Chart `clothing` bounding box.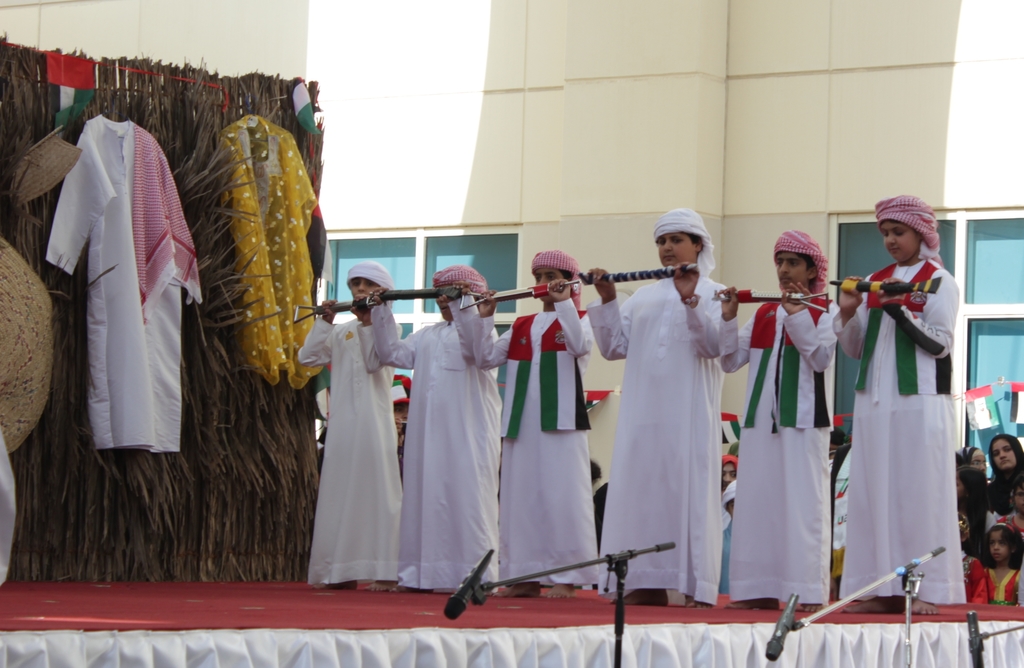
Charted: [left=960, top=555, right=986, bottom=596].
